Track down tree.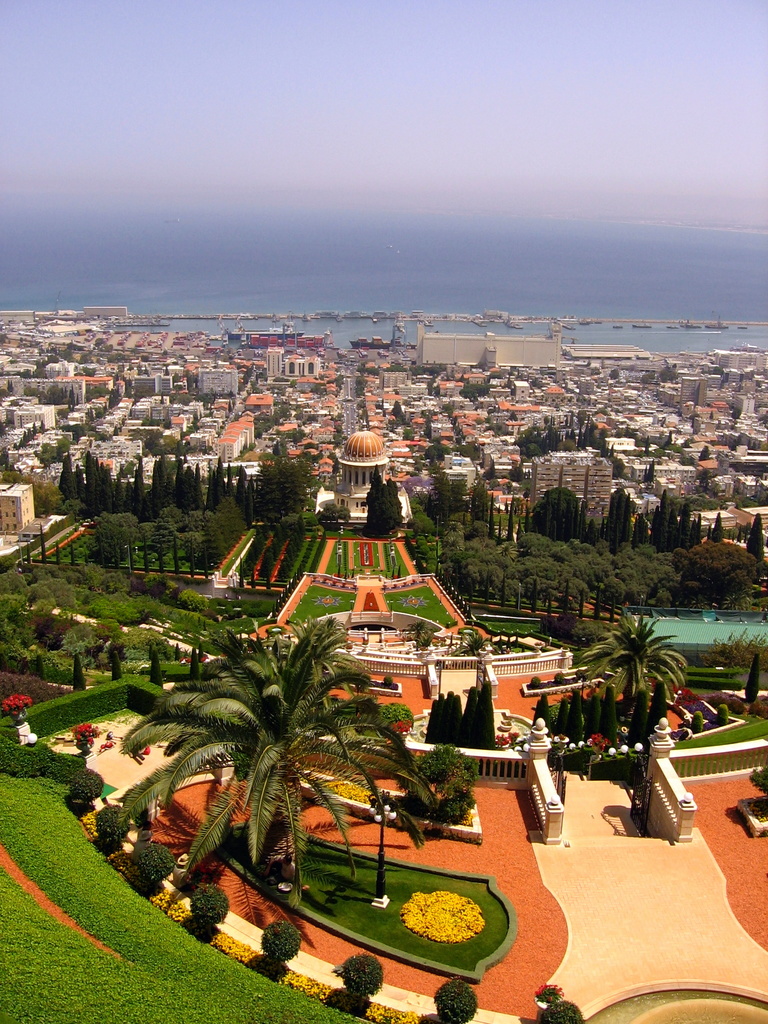
Tracked to bbox(231, 363, 262, 405).
